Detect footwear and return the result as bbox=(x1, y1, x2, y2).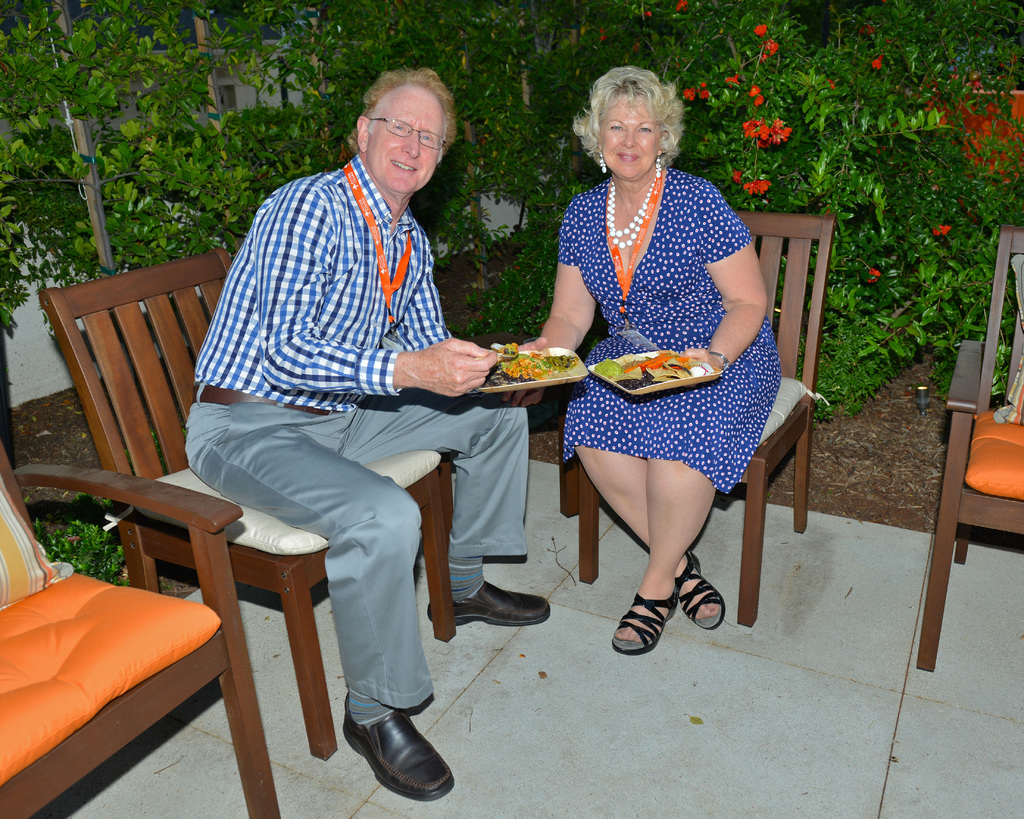
bbox=(340, 688, 458, 803).
